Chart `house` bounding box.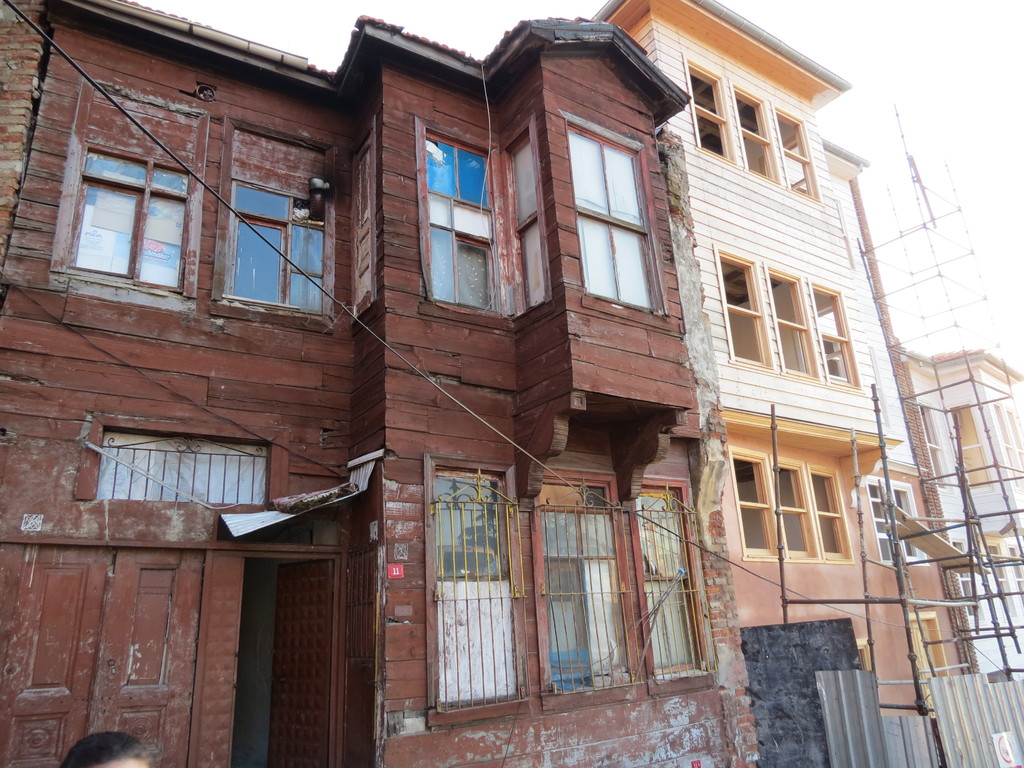
Charted: box(0, 0, 758, 767).
